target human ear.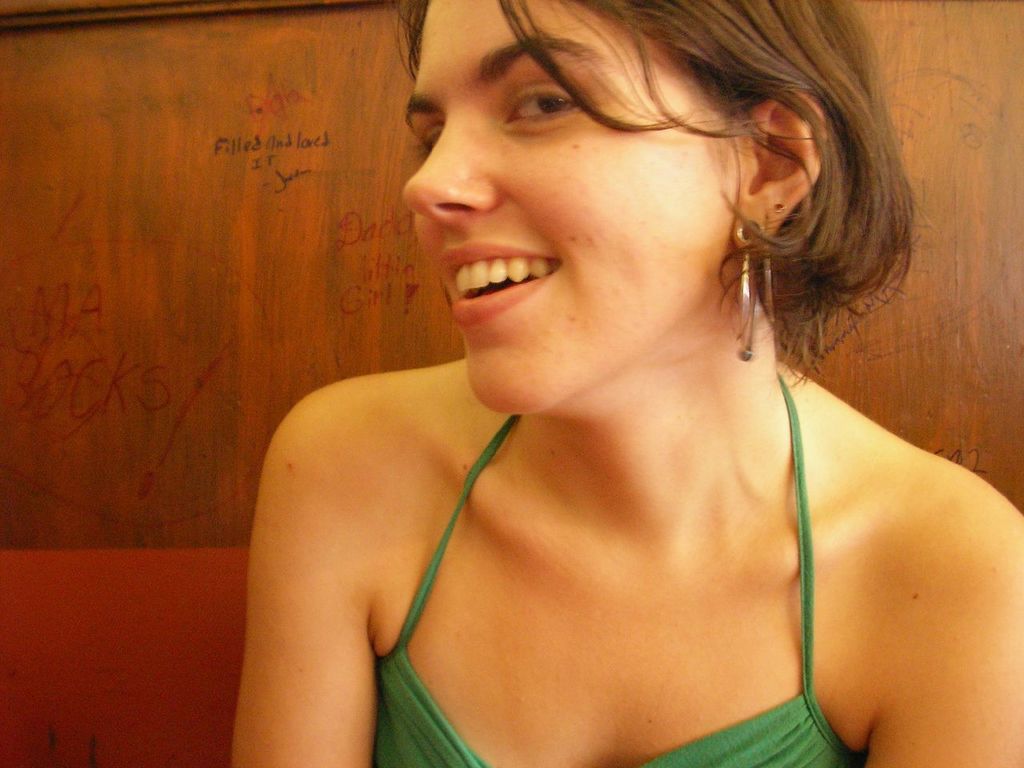
Target region: <region>730, 88, 828, 246</region>.
